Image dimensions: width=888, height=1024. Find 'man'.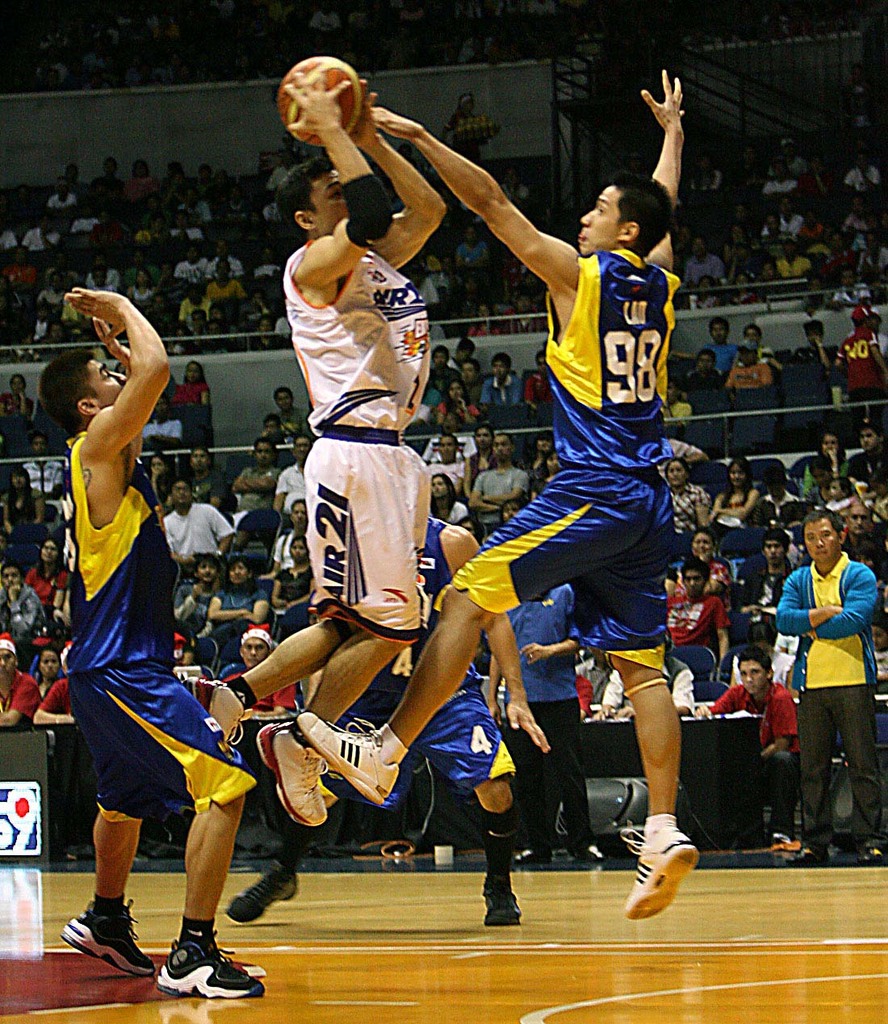
select_region(459, 360, 482, 405).
